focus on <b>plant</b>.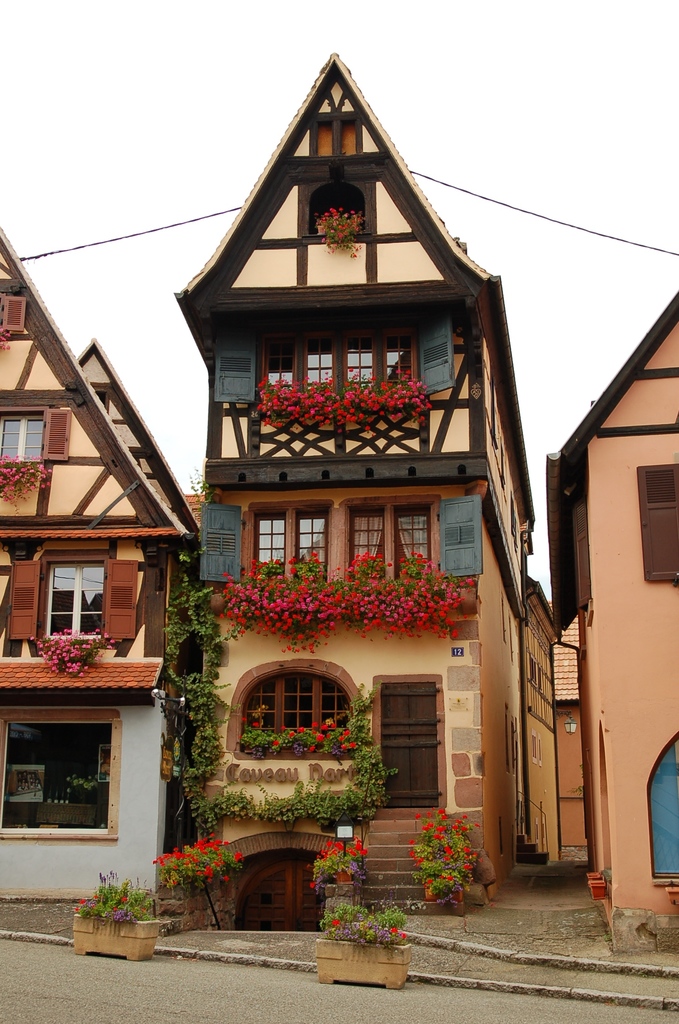
Focused at 163, 840, 217, 878.
